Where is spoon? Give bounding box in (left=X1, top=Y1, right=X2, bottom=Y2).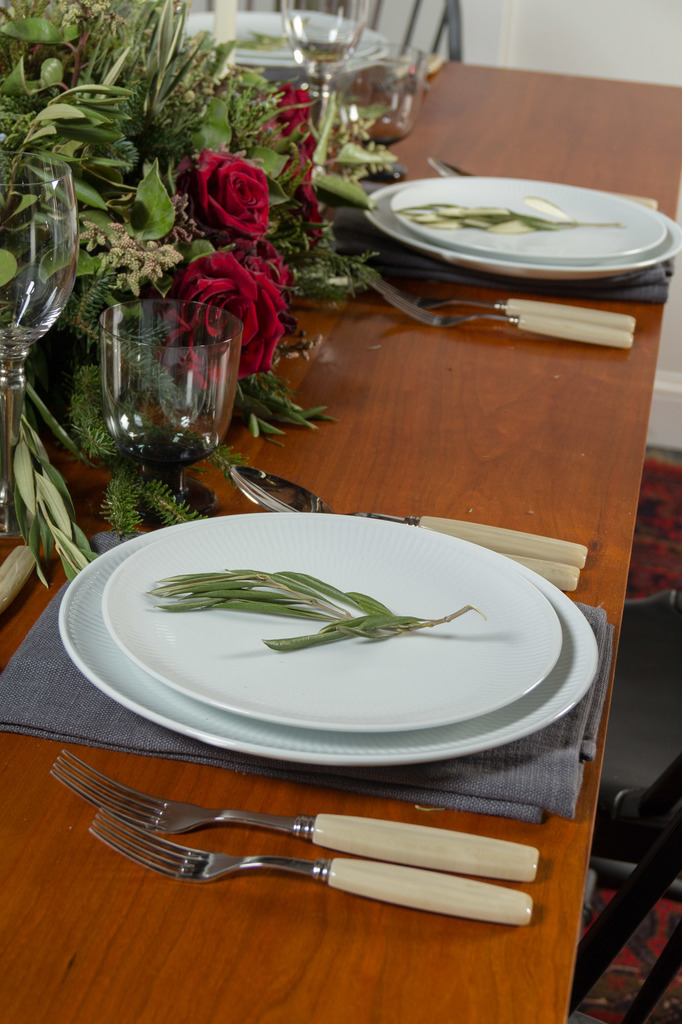
(left=228, top=461, right=587, bottom=565).
